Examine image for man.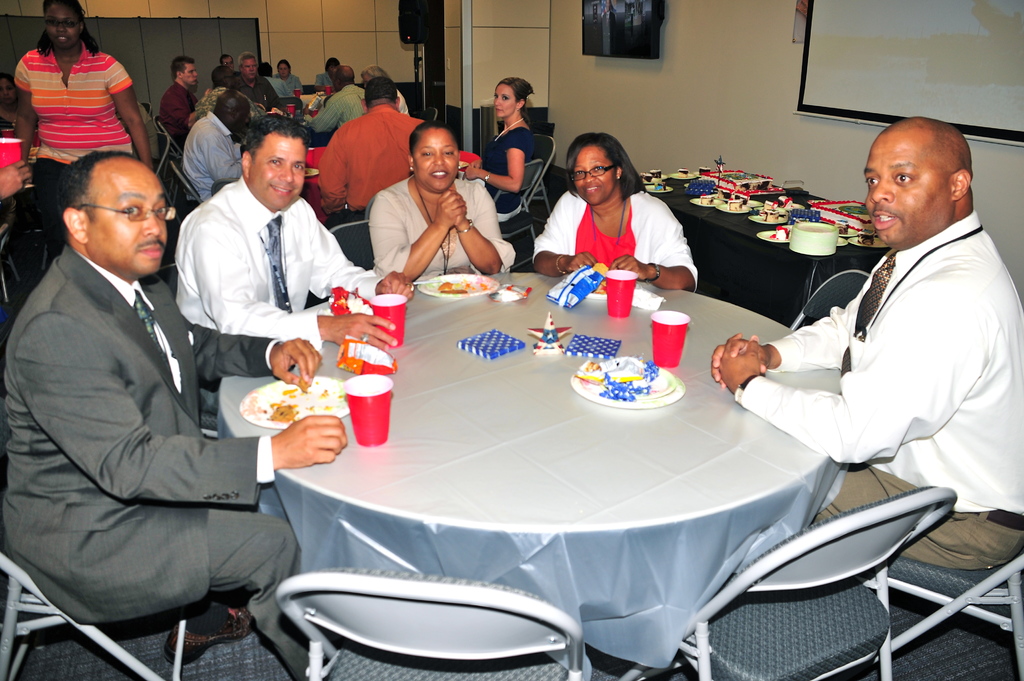
Examination result: x1=2 y1=152 x2=343 y2=680.
